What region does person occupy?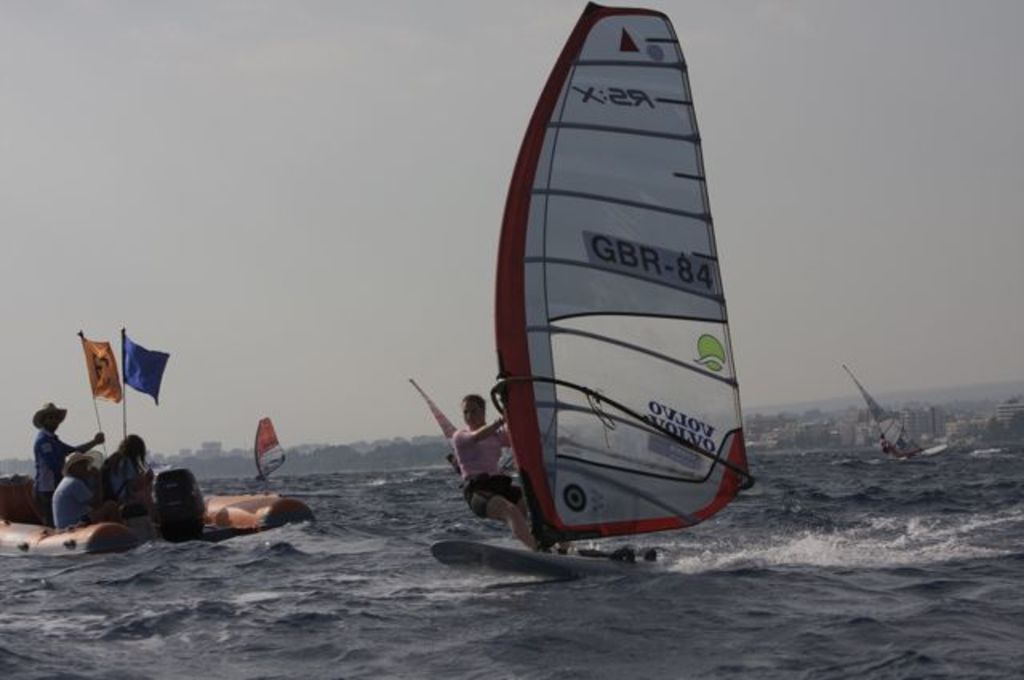
detection(102, 429, 160, 523).
